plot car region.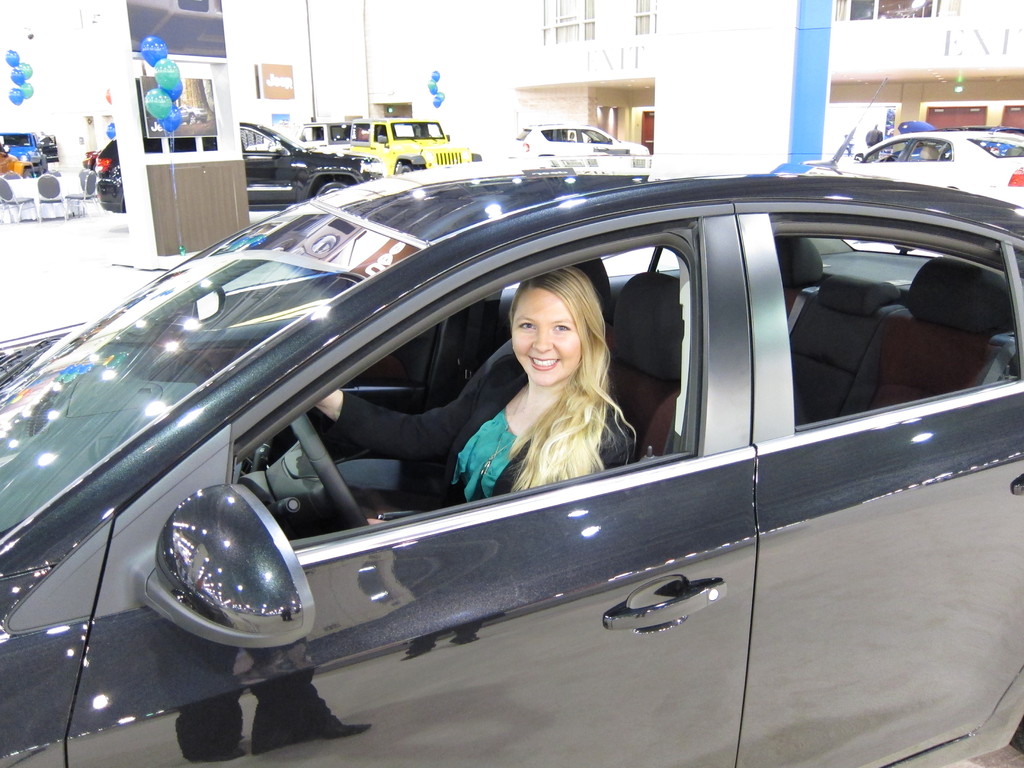
Plotted at 509/119/640/155.
